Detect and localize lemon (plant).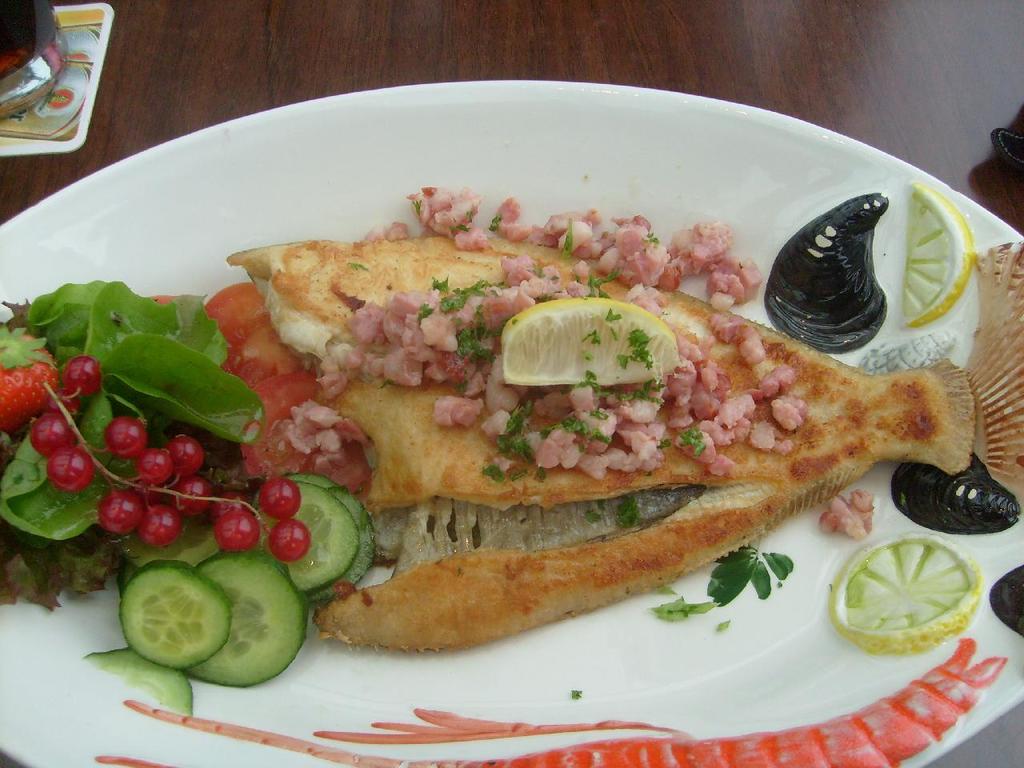
Localized at <box>829,526,986,662</box>.
